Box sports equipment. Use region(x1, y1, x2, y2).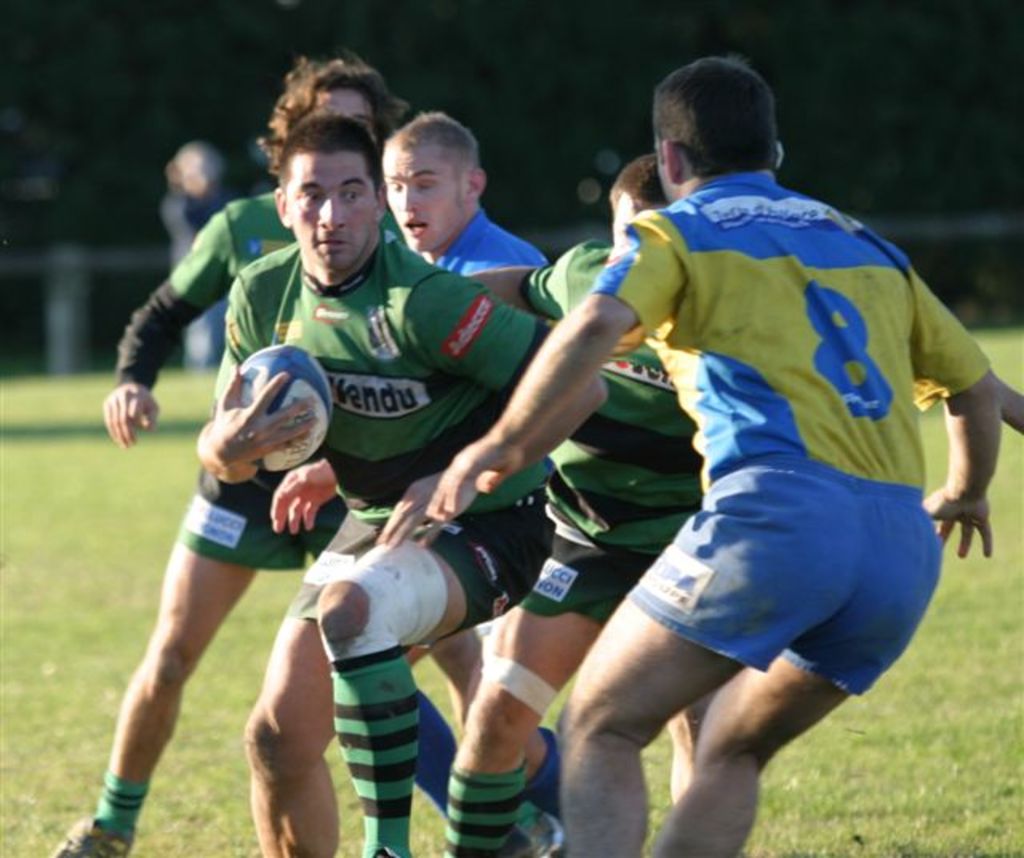
region(237, 341, 339, 469).
